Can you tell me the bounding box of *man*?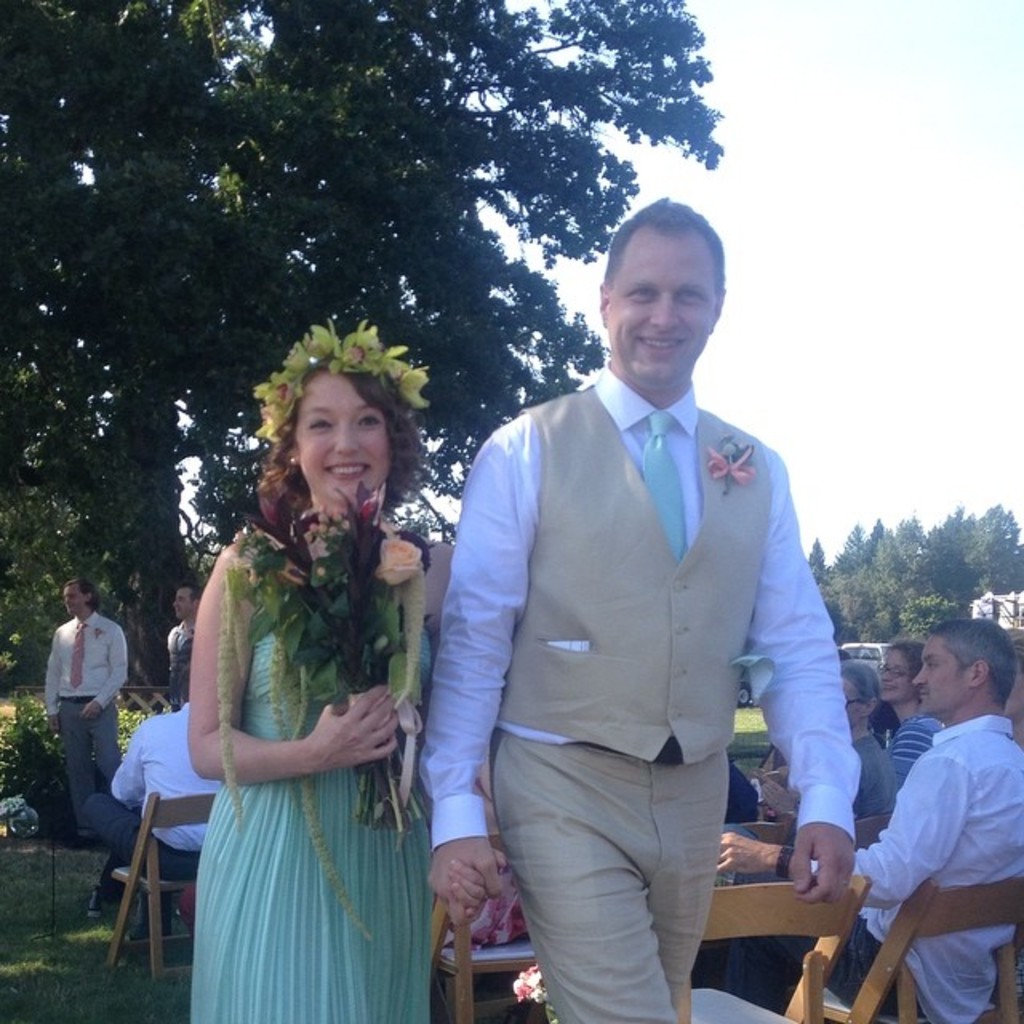
[414, 194, 864, 1022].
